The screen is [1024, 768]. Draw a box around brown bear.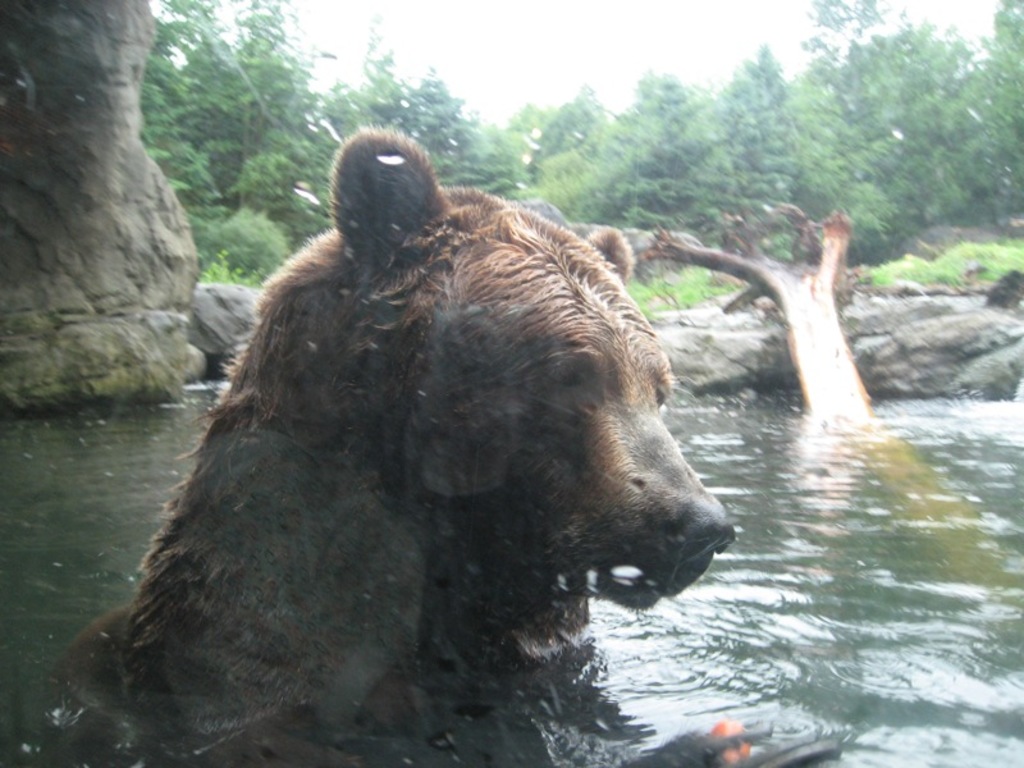
50,122,842,767.
